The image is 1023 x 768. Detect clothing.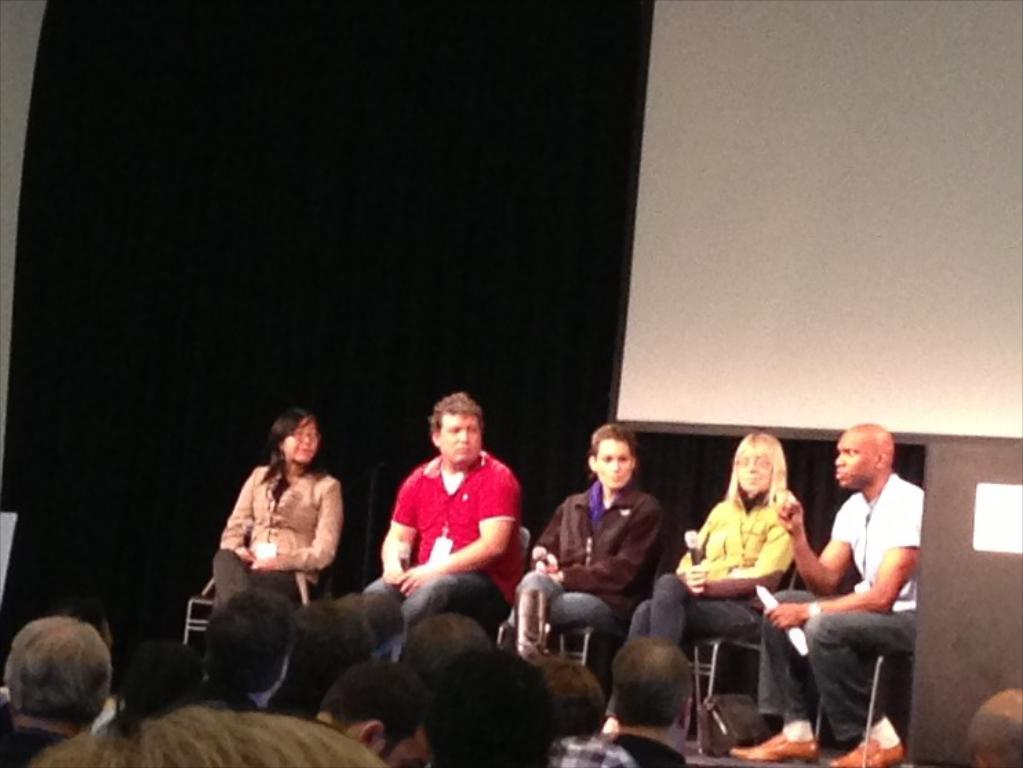
Detection: 0,728,62,767.
